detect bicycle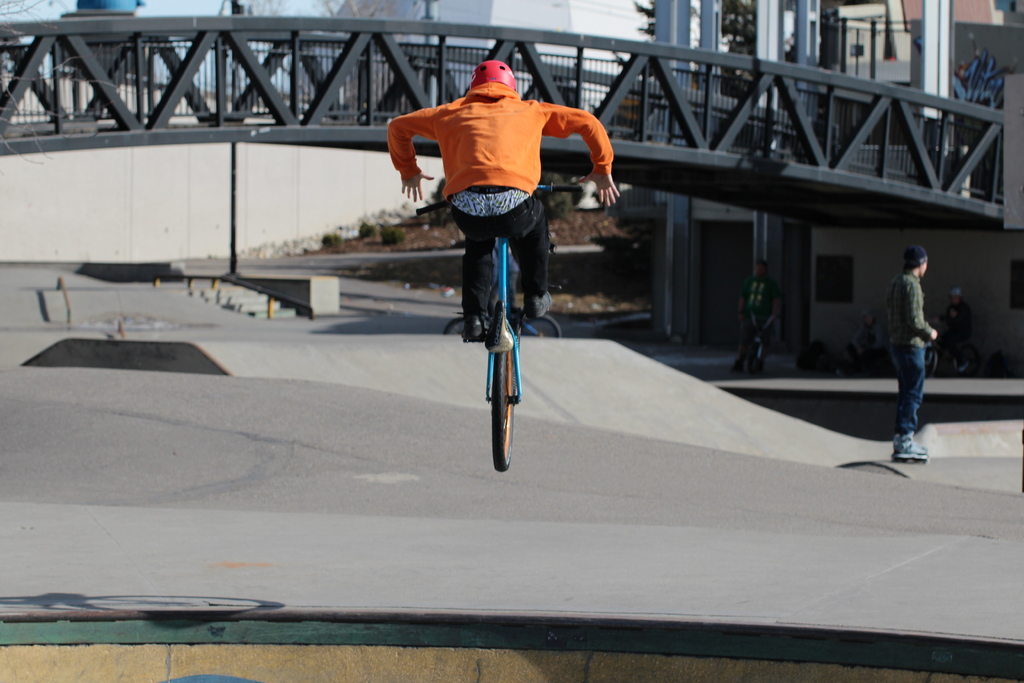
l=416, t=183, r=584, b=470
